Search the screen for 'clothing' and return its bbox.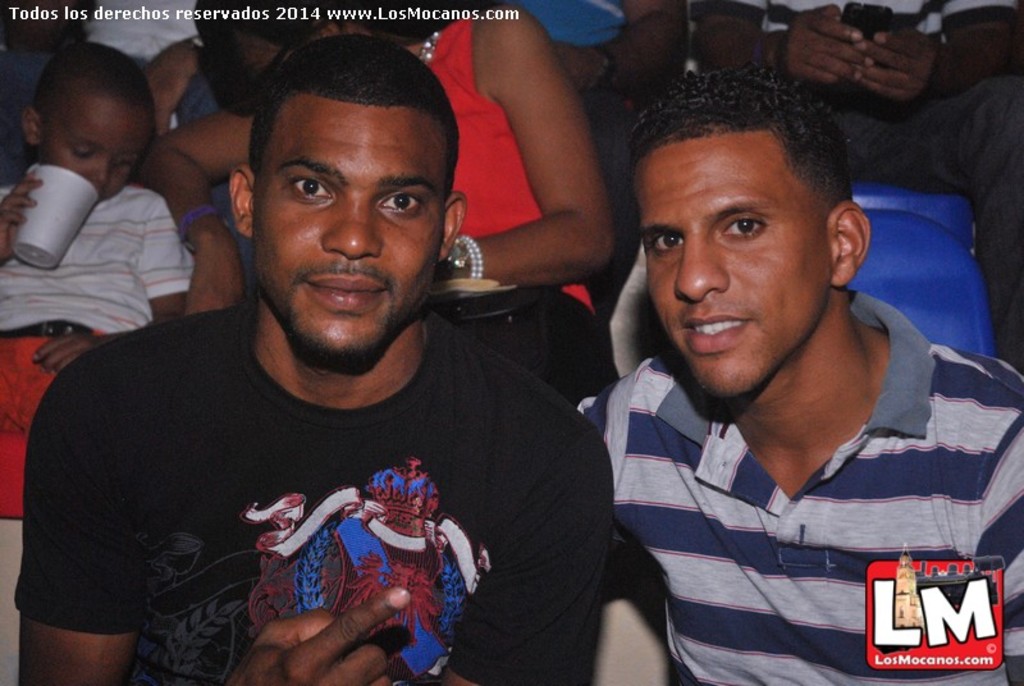
Found: x1=413, y1=0, x2=596, y2=308.
